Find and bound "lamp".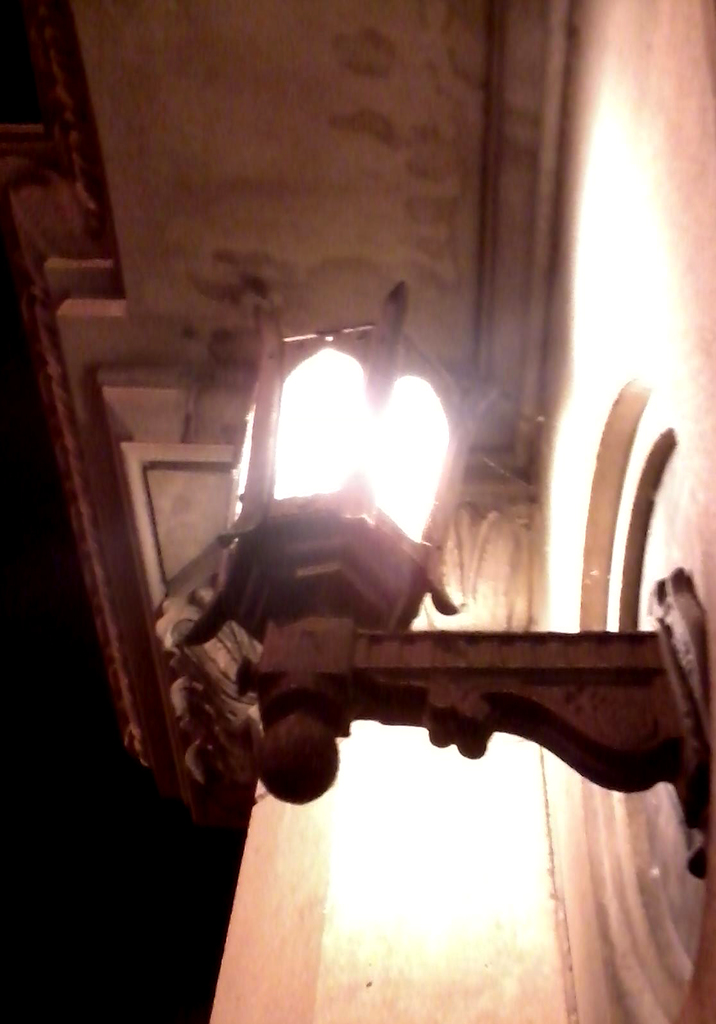
Bound: [164, 273, 715, 885].
